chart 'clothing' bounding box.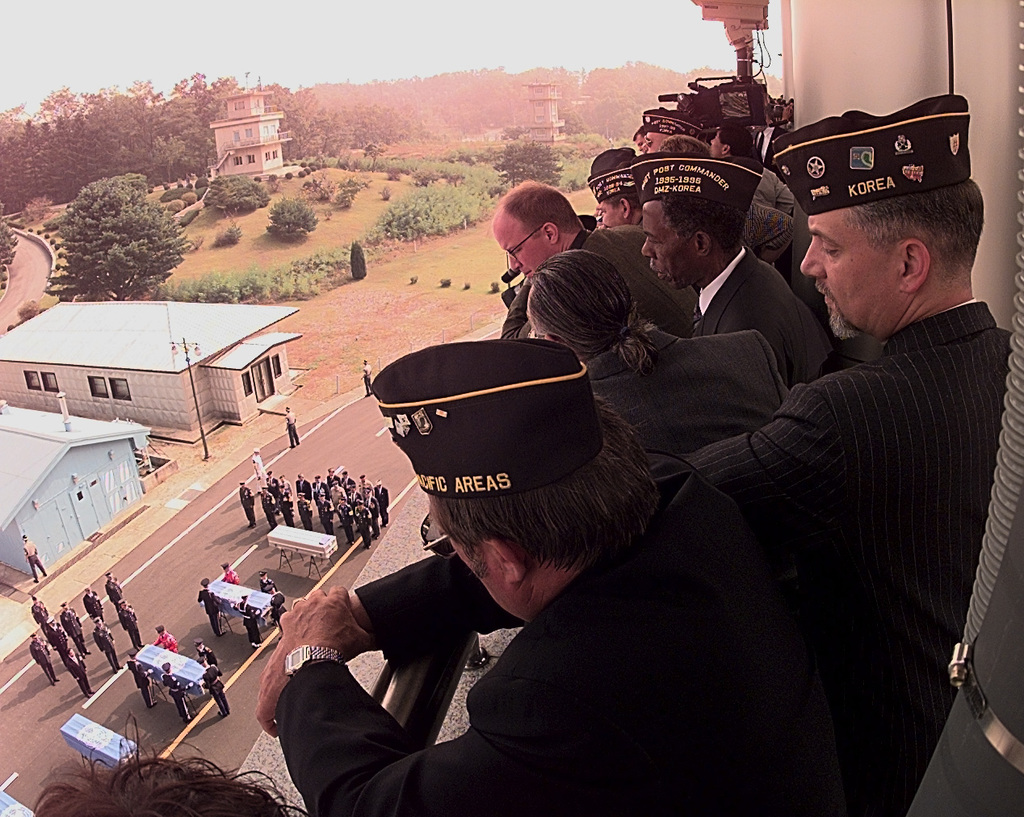
Charted: x1=107 y1=576 x2=127 y2=604.
